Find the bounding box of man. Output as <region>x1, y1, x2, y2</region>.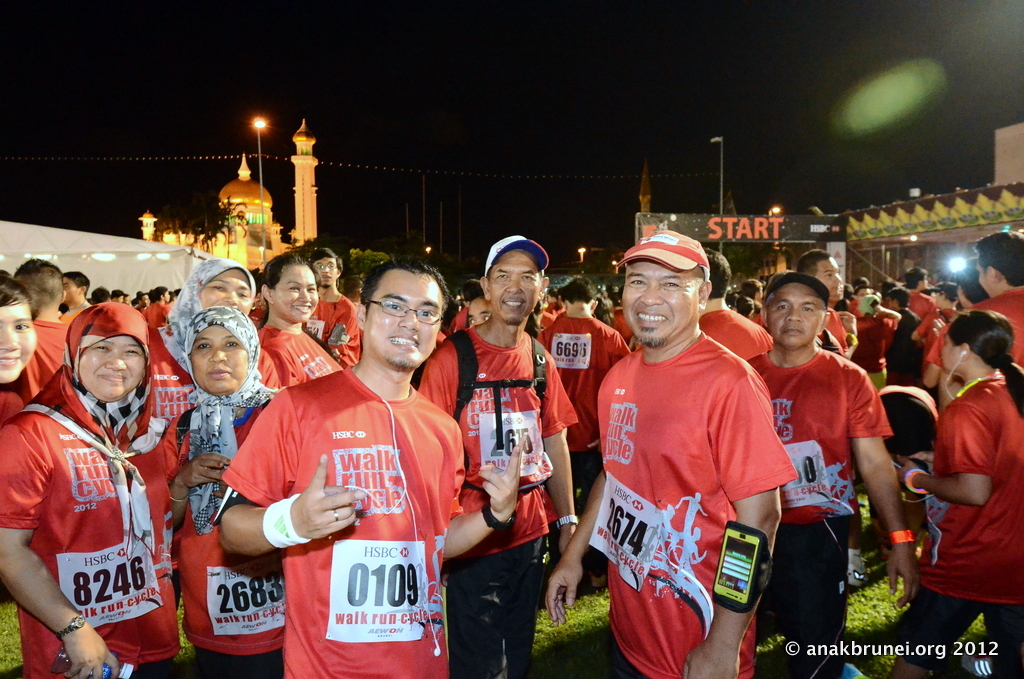
<region>541, 222, 796, 678</region>.
